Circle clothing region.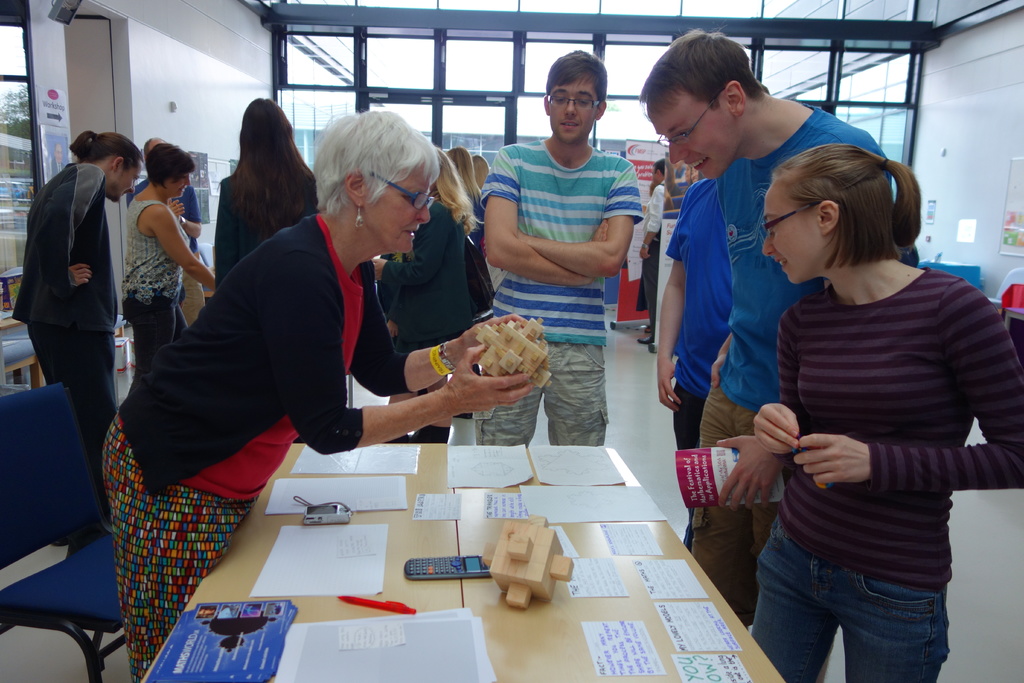
Region: (9,164,121,511).
